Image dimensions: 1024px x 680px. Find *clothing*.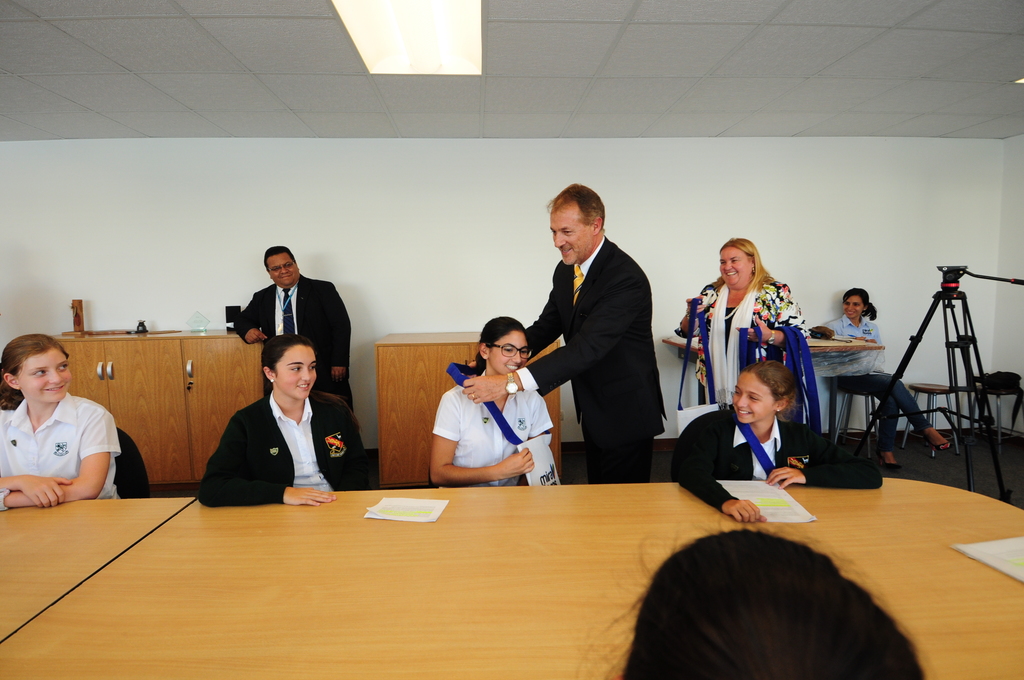
[left=511, top=229, right=669, bottom=483].
